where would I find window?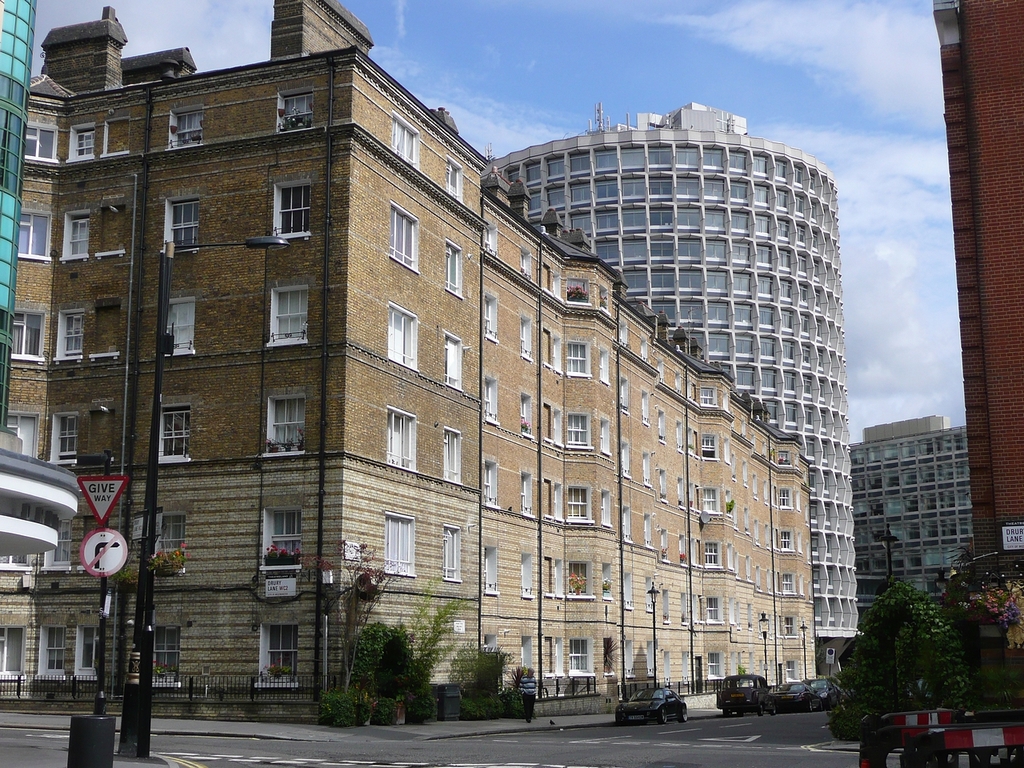
At x1=485, y1=544, x2=502, y2=596.
